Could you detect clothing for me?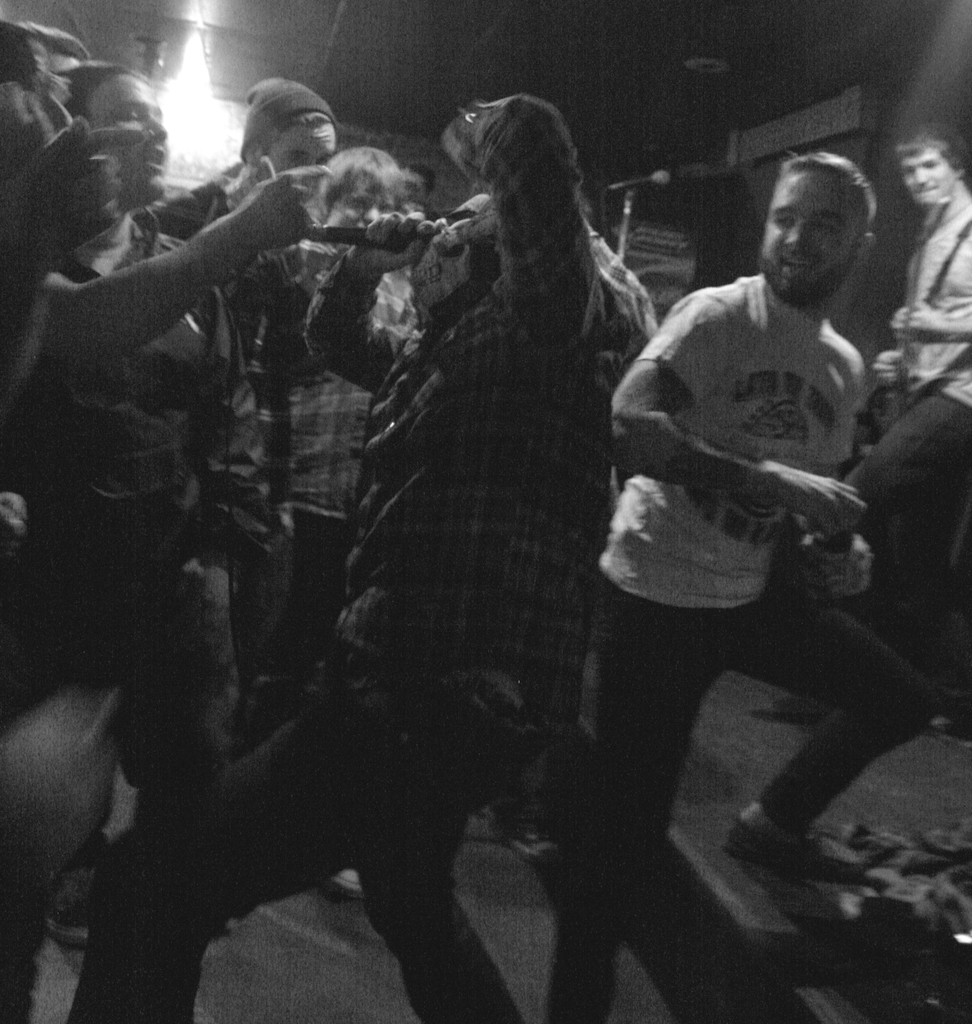
Detection result: locate(65, 92, 593, 1023).
